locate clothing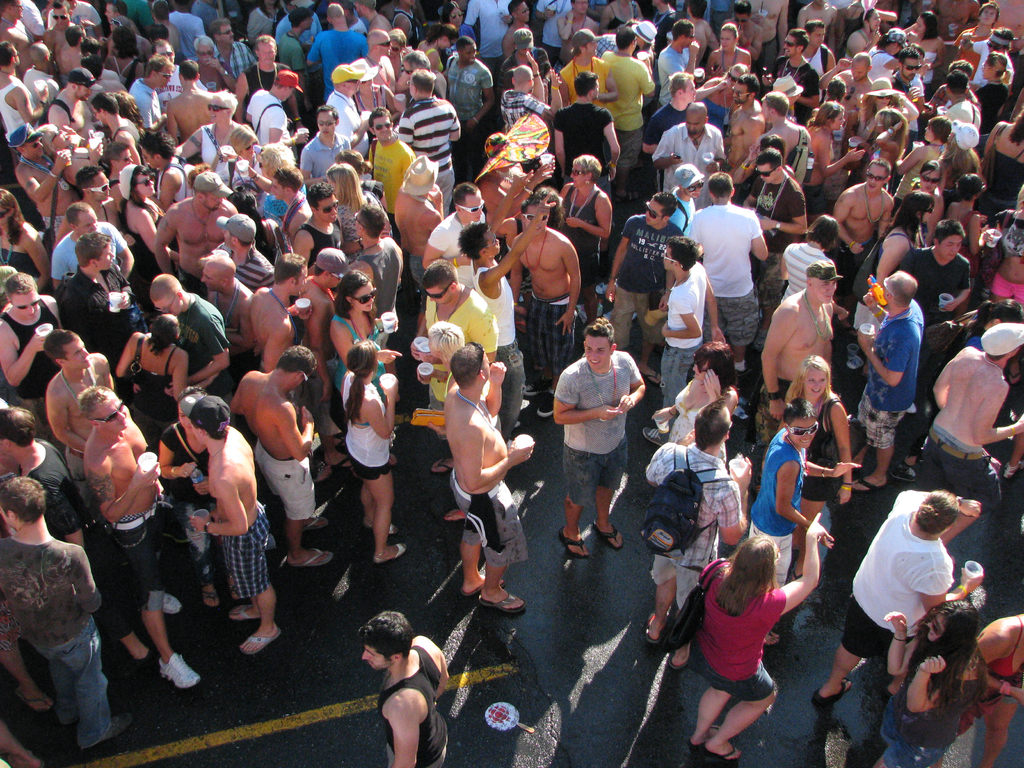
(x1=801, y1=394, x2=849, y2=493)
